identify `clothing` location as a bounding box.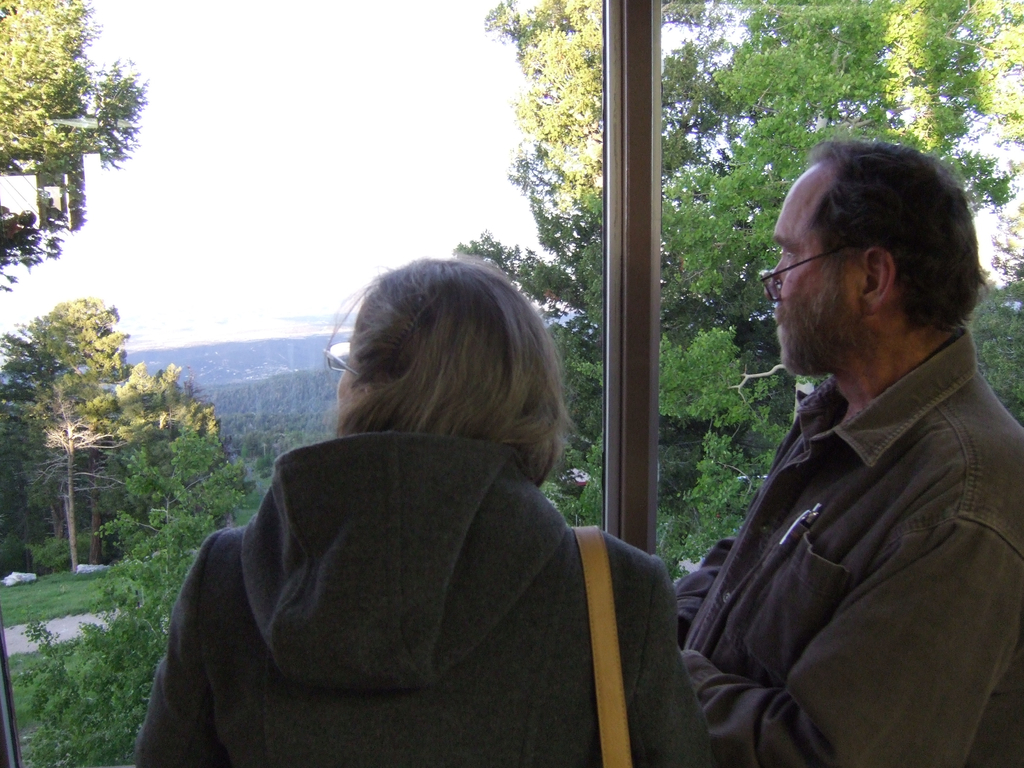
BBox(680, 325, 1023, 765).
